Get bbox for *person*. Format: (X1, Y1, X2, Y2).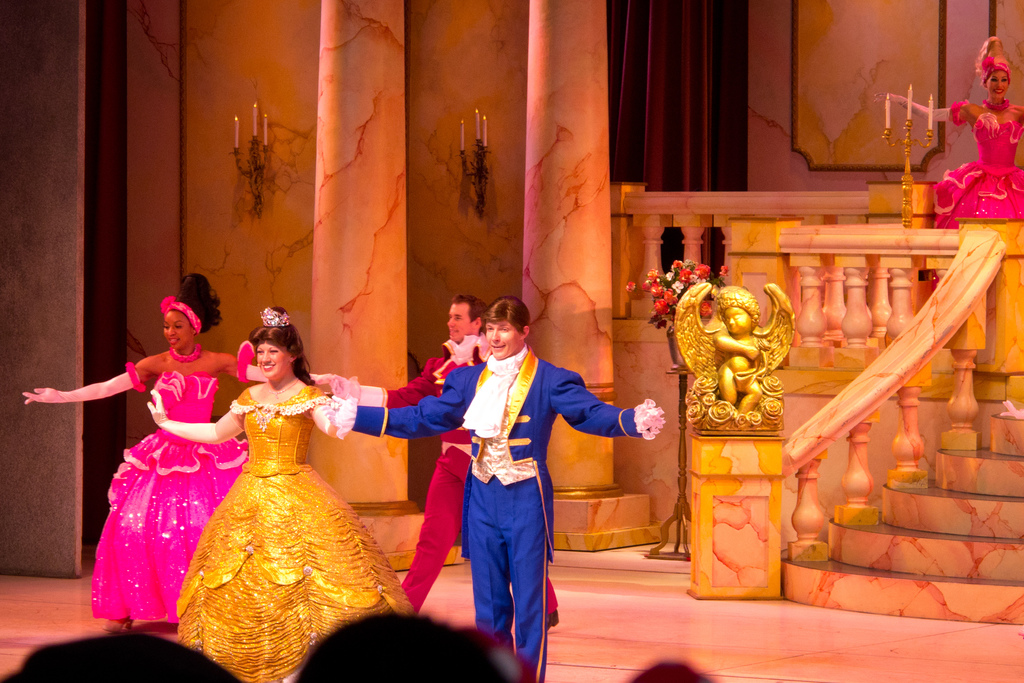
(308, 295, 562, 639).
